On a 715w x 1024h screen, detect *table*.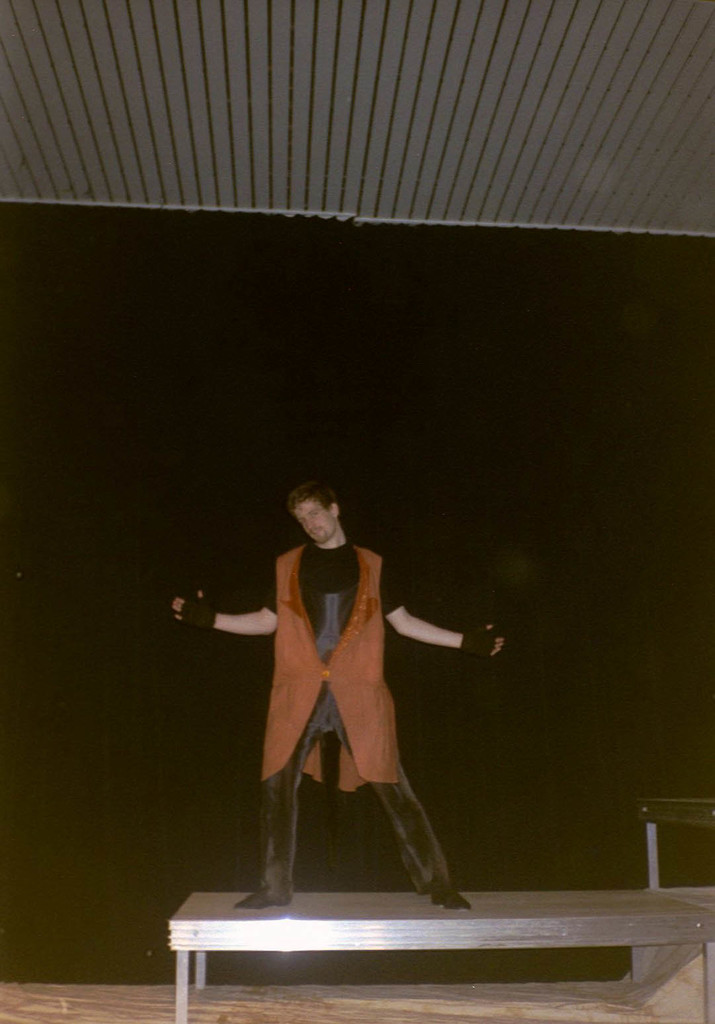
<bbox>131, 853, 703, 1005</bbox>.
